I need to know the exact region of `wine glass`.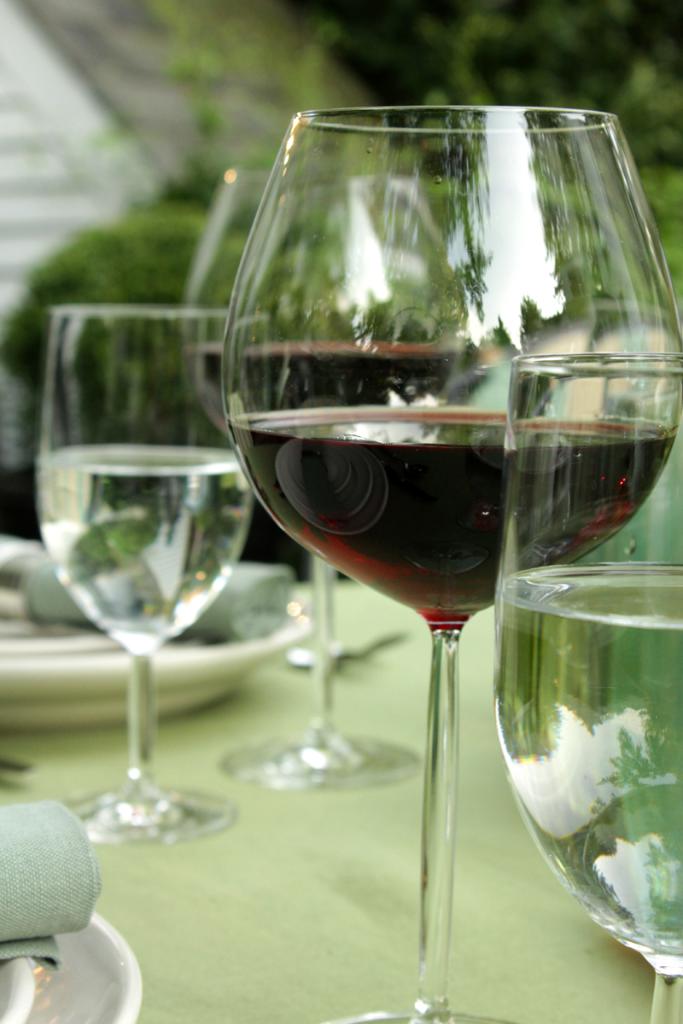
Region: crop(182, 172, 475, 794).
